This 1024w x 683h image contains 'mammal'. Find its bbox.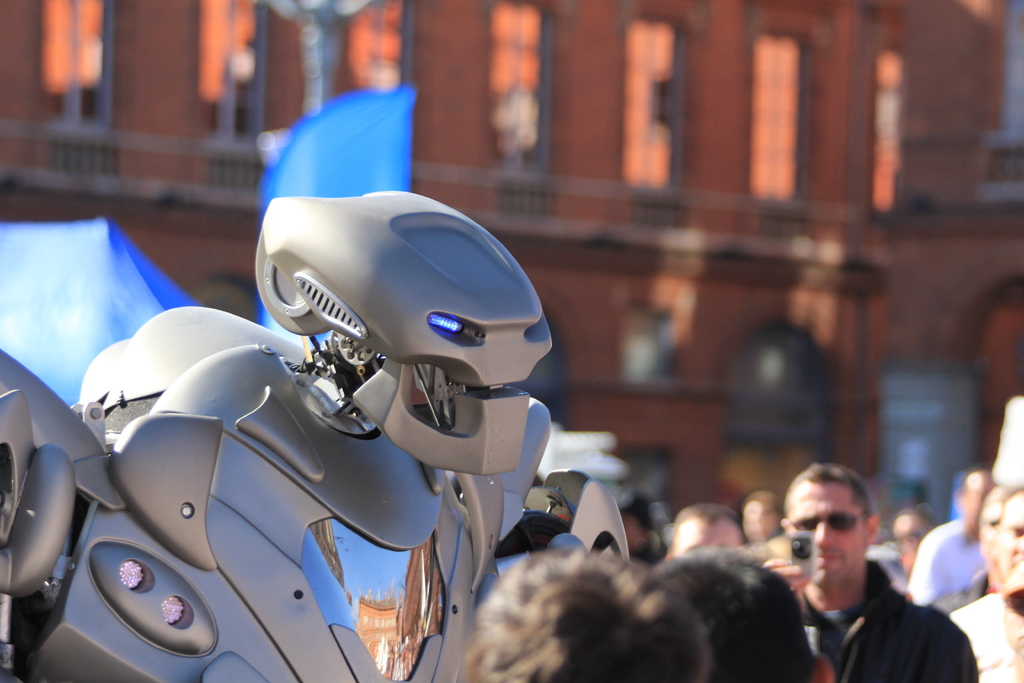
(x1=756, y1=466, x2=975, y2=682).
